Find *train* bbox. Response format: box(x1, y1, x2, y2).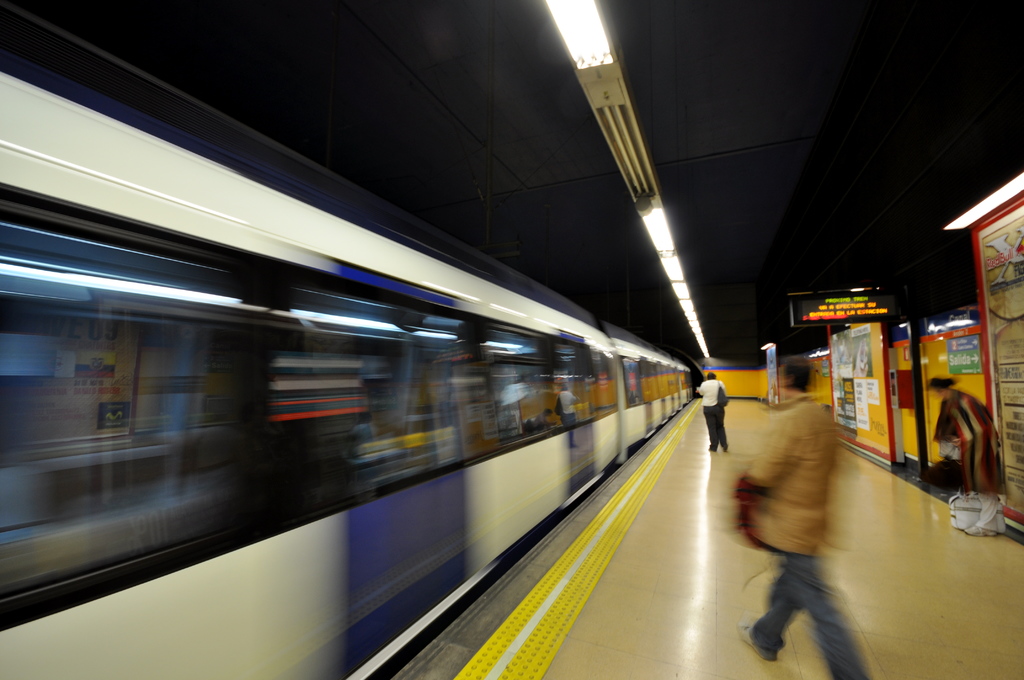
box(0, 1, 694, 679).
